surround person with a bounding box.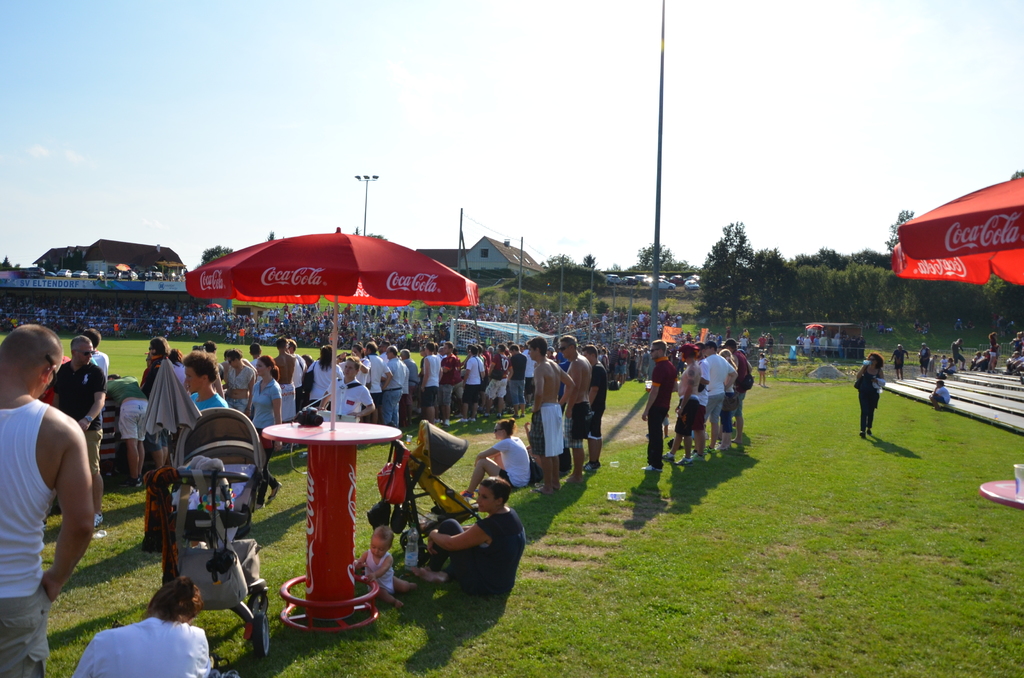
788:336:797:367.
